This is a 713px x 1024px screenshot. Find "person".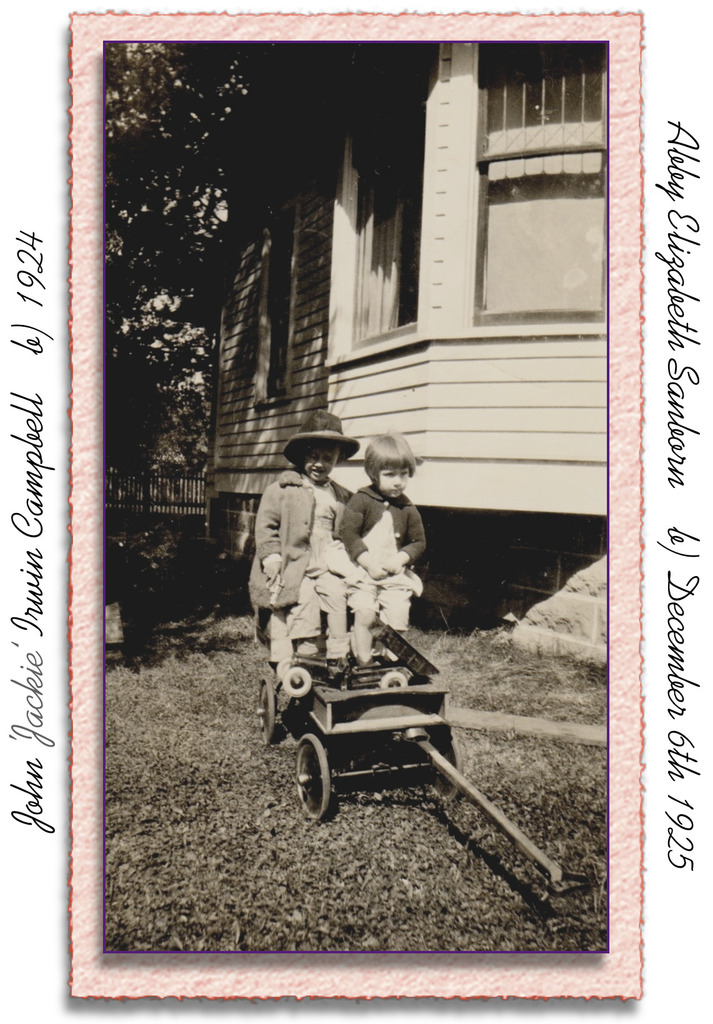
Bounding box: 254:422:375:696.
